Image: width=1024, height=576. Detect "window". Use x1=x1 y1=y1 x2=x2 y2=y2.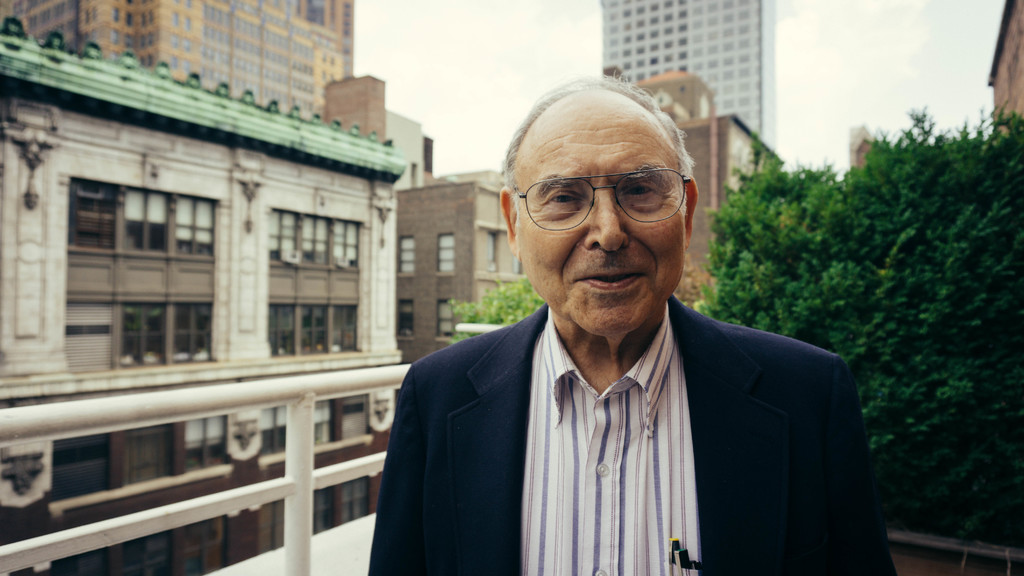
x1=396 y1=303 x2=412 y2=339.
